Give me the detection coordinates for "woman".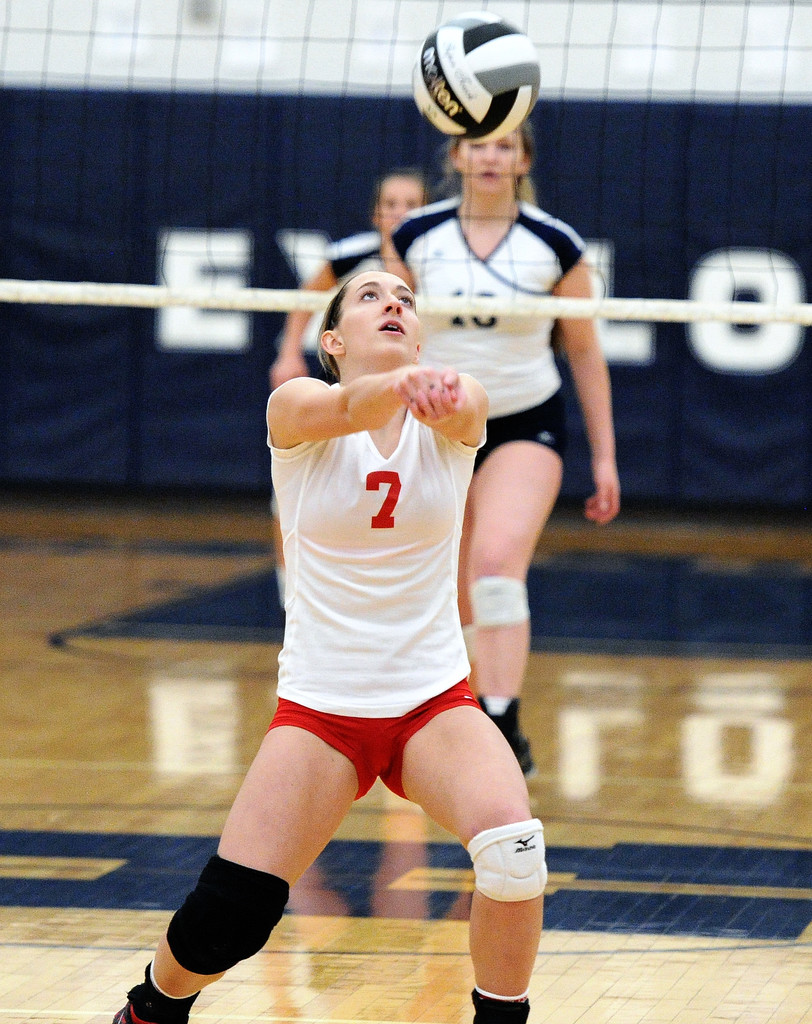
locate(379, 106, 624, 791).
